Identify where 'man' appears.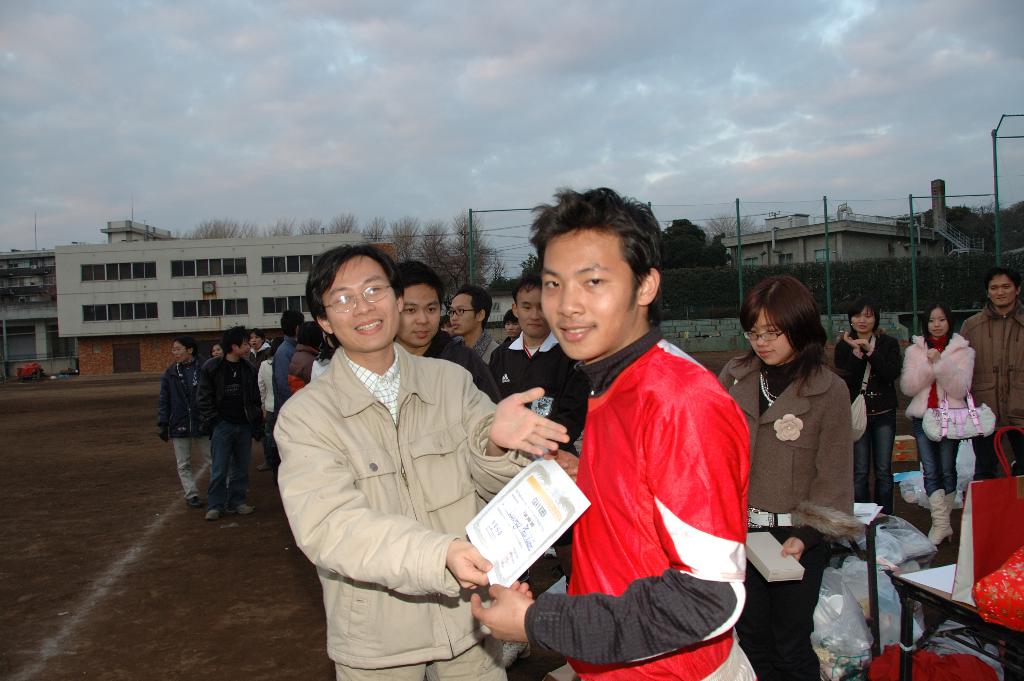
Appears at [248, 325, 267, 359].
